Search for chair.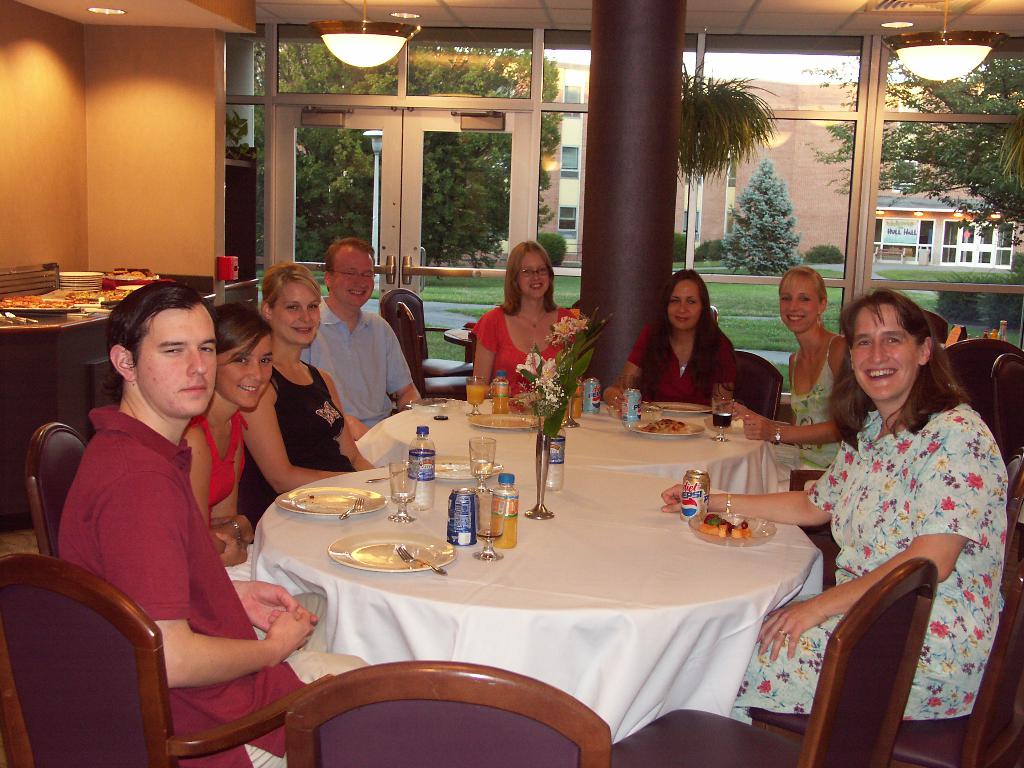
Found at x1=396 y1=303 x2=469 y2=401.
